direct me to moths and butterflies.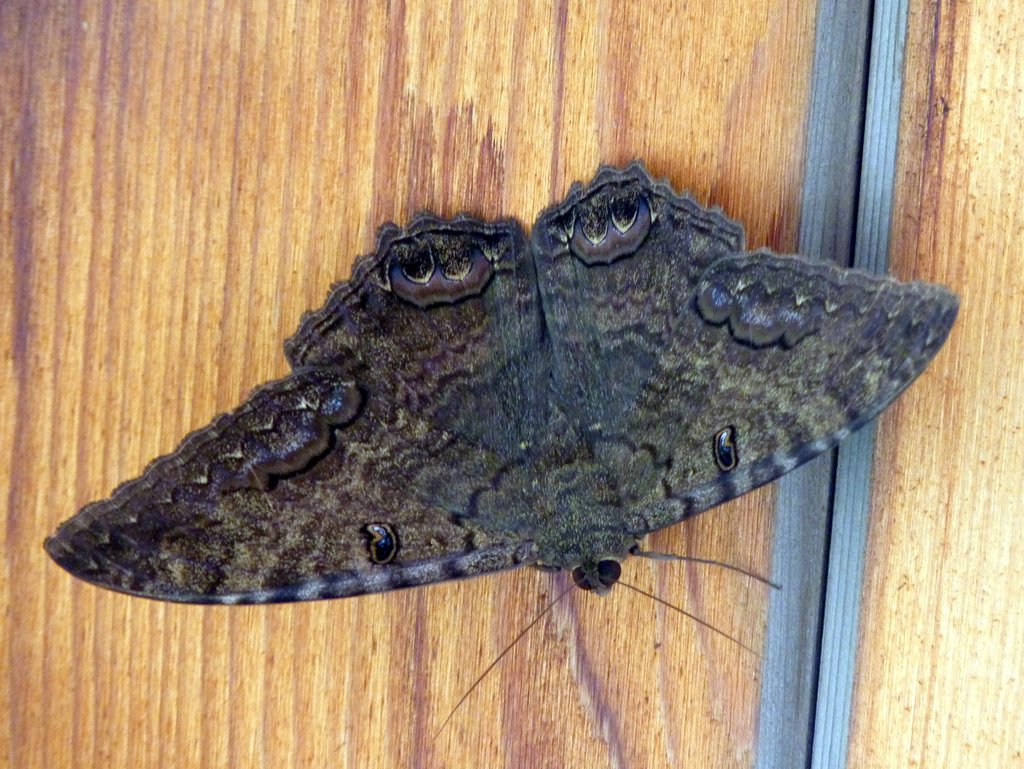
Direction: x1=42, y1=159, x2=966, y2=745.
